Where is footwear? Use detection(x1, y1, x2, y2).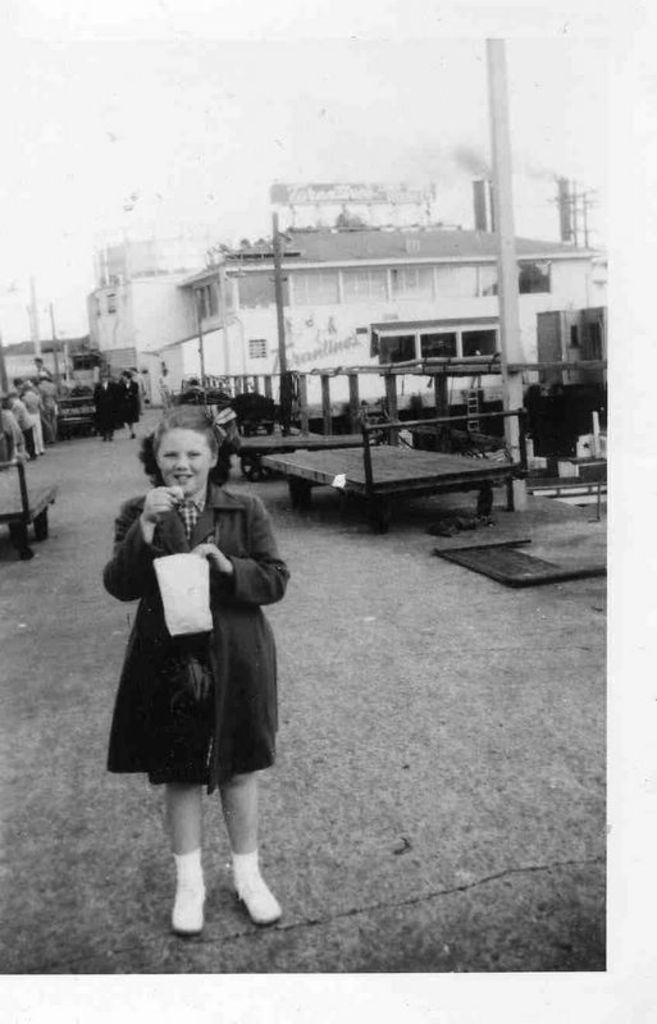
detection(152, 850, 211, 943).
